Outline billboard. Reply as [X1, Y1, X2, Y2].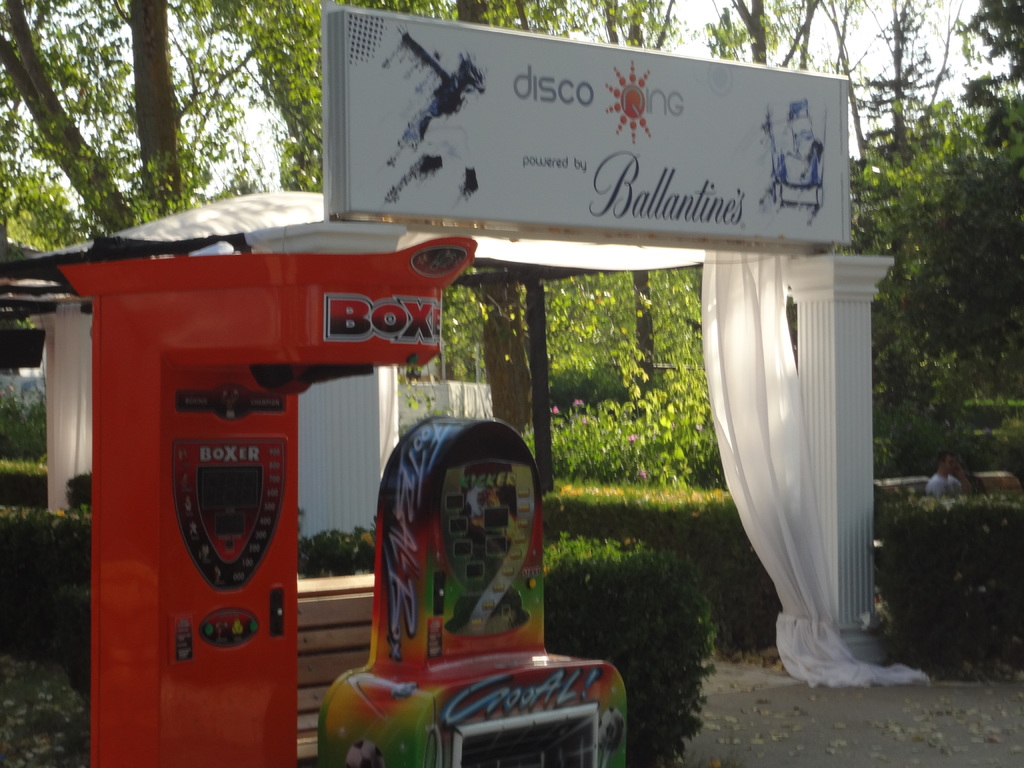
[300, 22, 882, 293].
